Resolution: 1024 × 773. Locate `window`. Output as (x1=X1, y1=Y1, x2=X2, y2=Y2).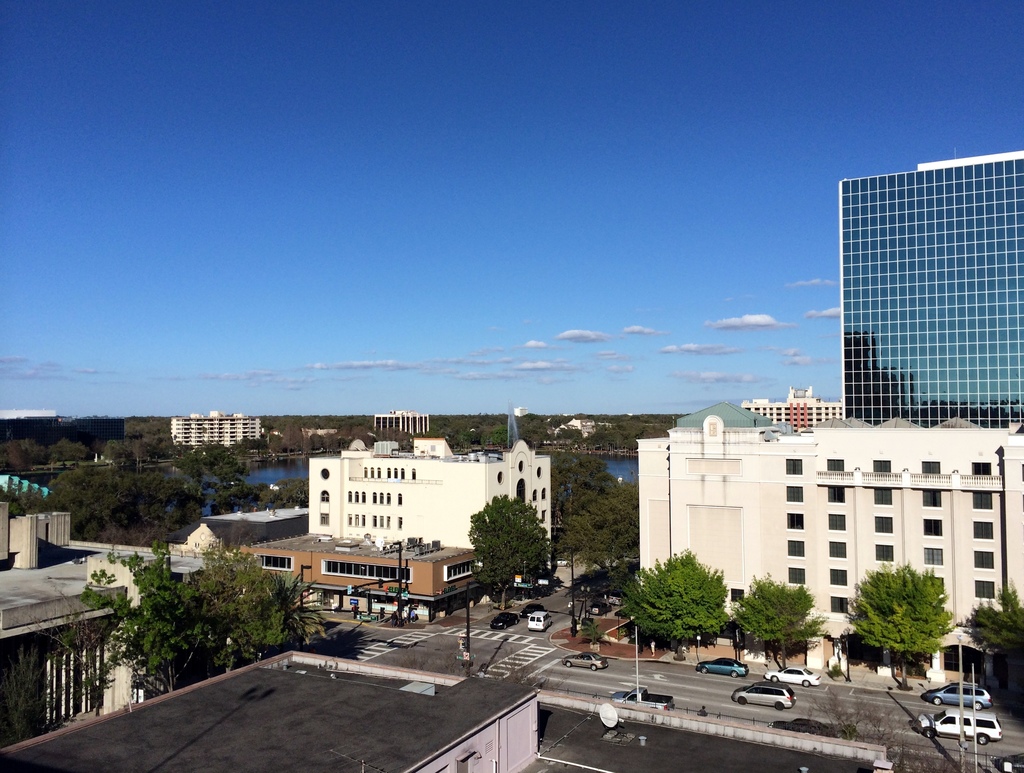
(x1=972, y1=460, x2=996, y2=477).
